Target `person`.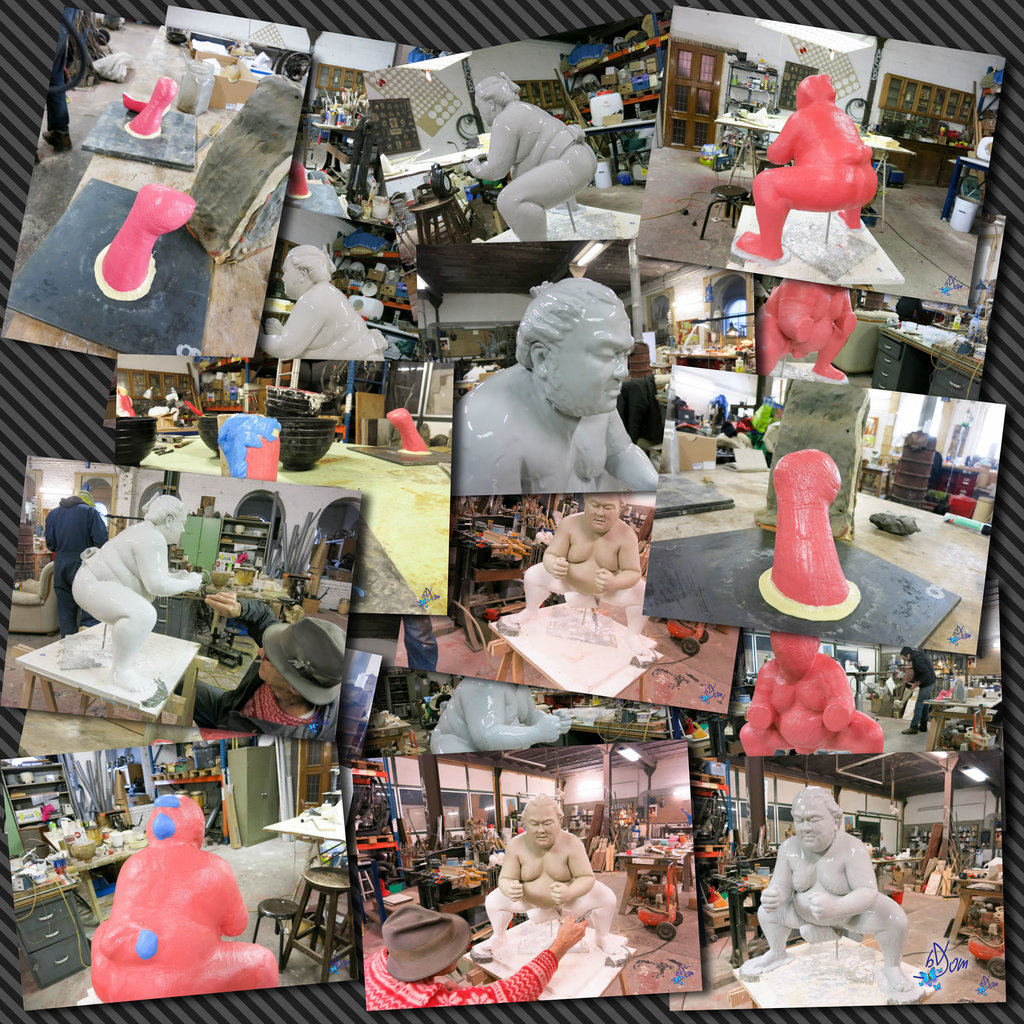
Target region: [757, 279, 855, 380].
